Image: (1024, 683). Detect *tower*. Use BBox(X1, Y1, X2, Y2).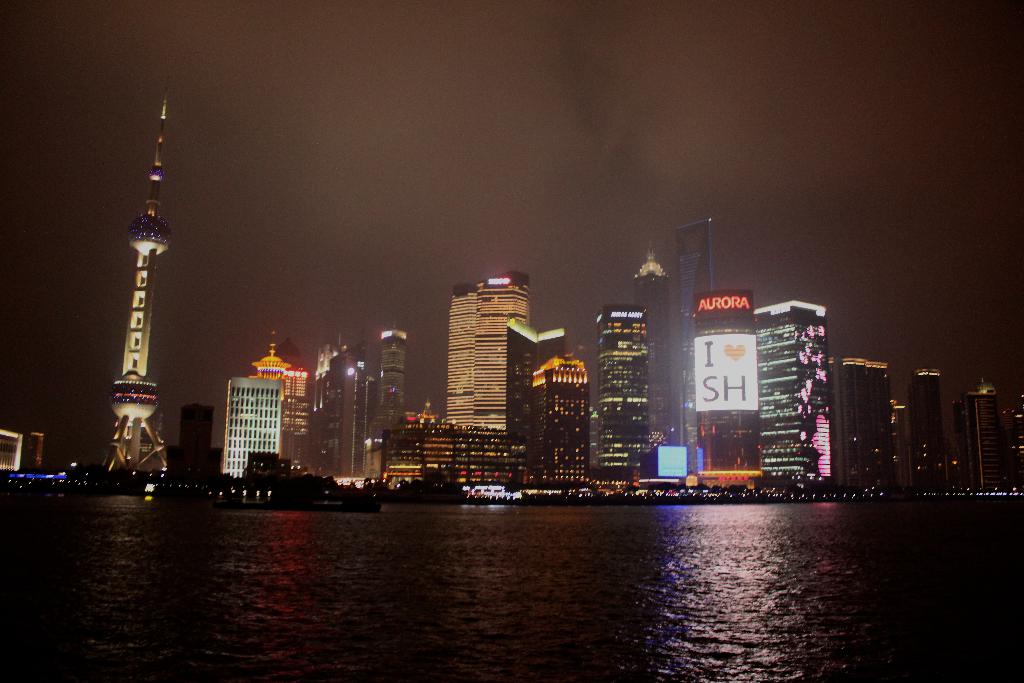
BBox(65, 76, 221, 490).
